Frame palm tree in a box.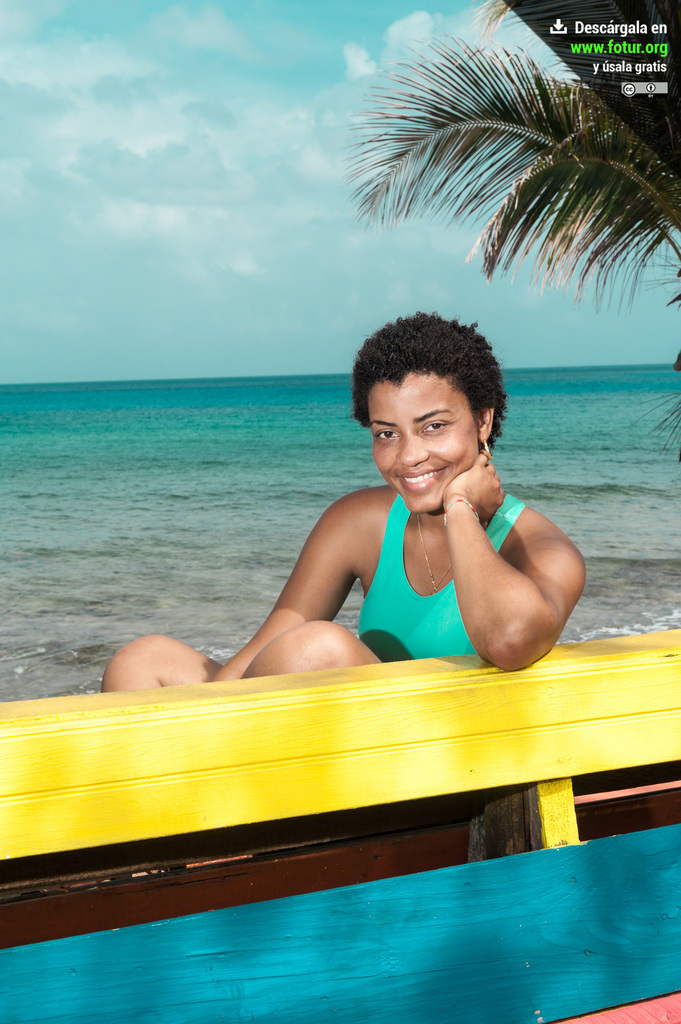
<box>340,0,680,451</box>.
